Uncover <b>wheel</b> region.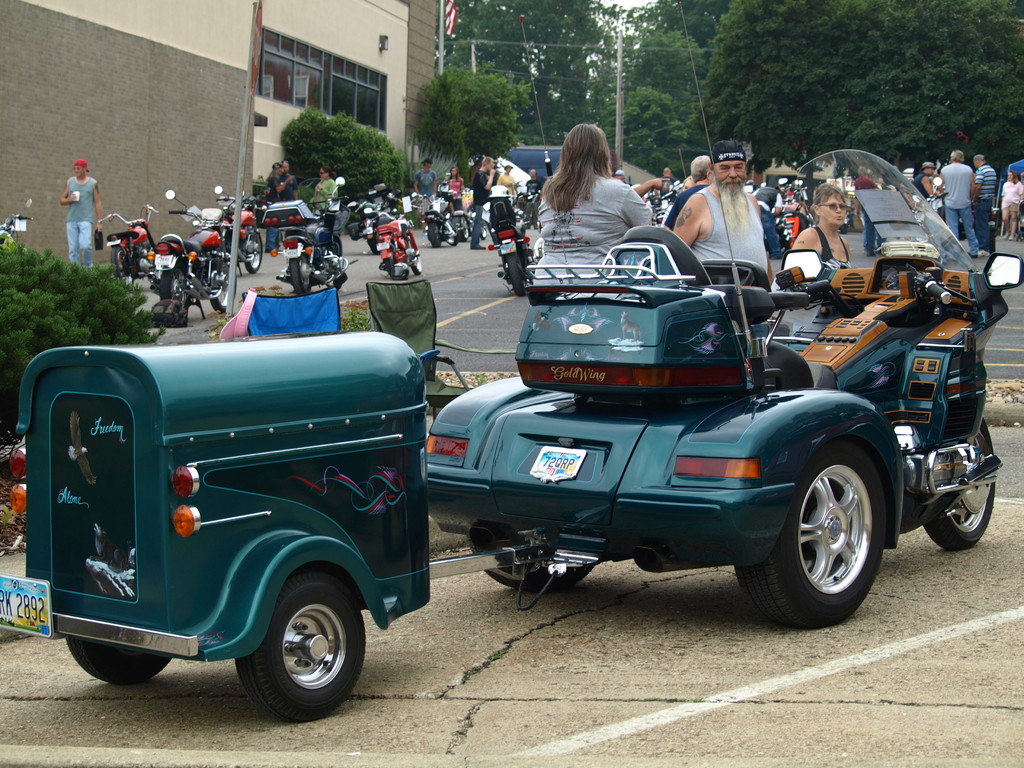
Uncovered: 734 440 886 630.
